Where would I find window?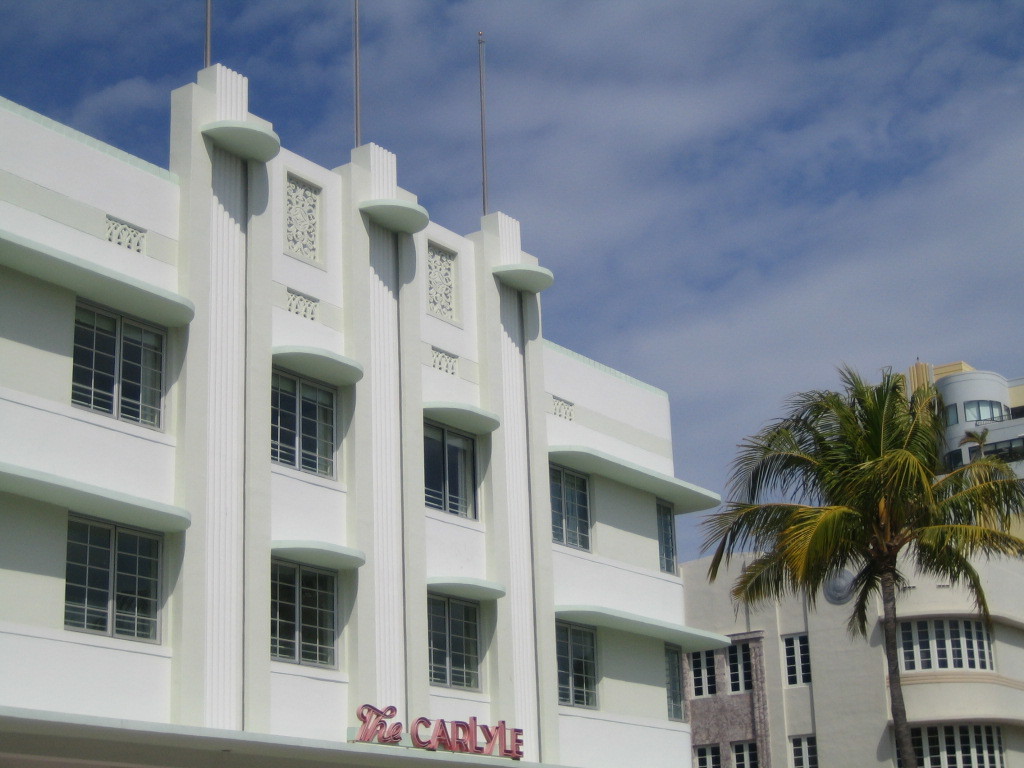
At (left=789, top=736, right=817, bottom=766).
